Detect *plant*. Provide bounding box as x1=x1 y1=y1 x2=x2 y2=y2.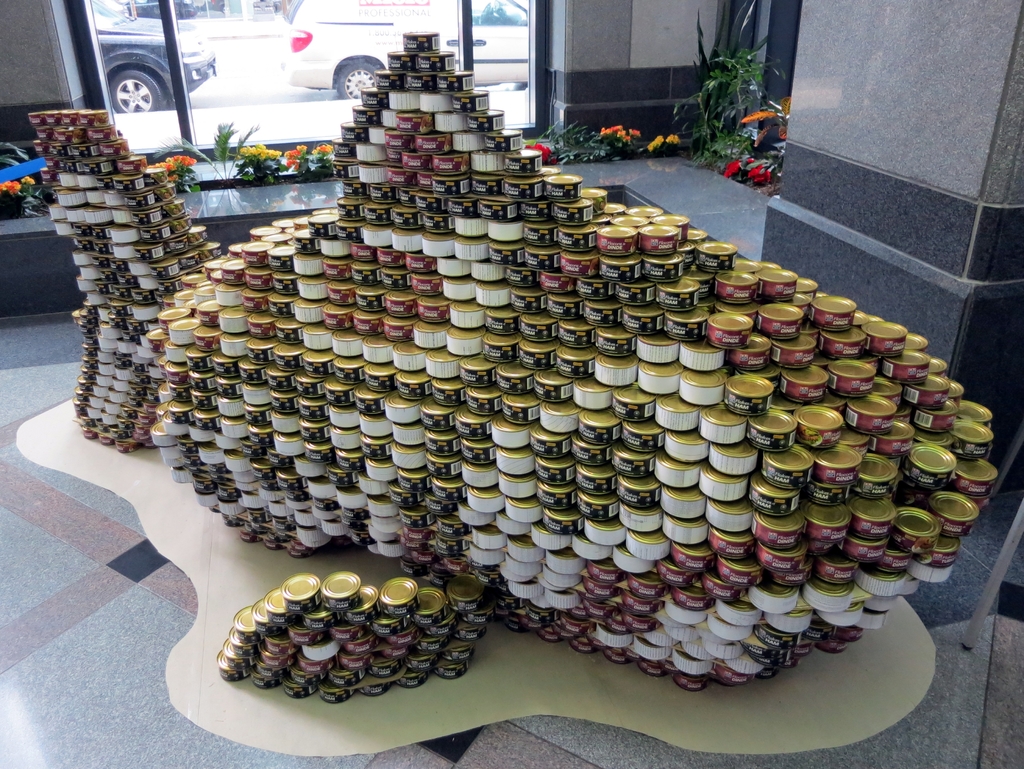
x1=285 y1=140 x2=309 y2=181.
